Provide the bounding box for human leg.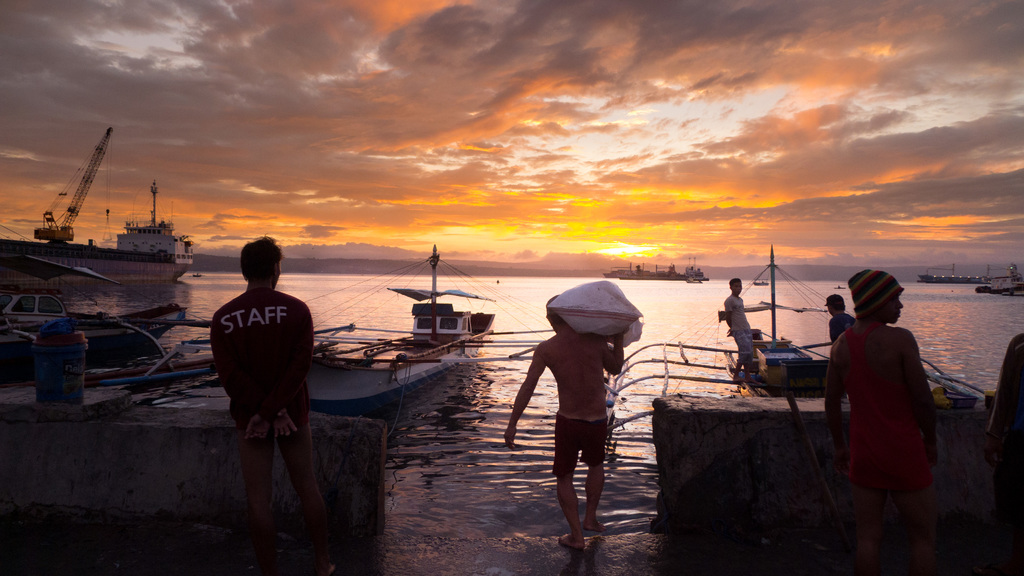
select_region(235, 422, 276, 572).
